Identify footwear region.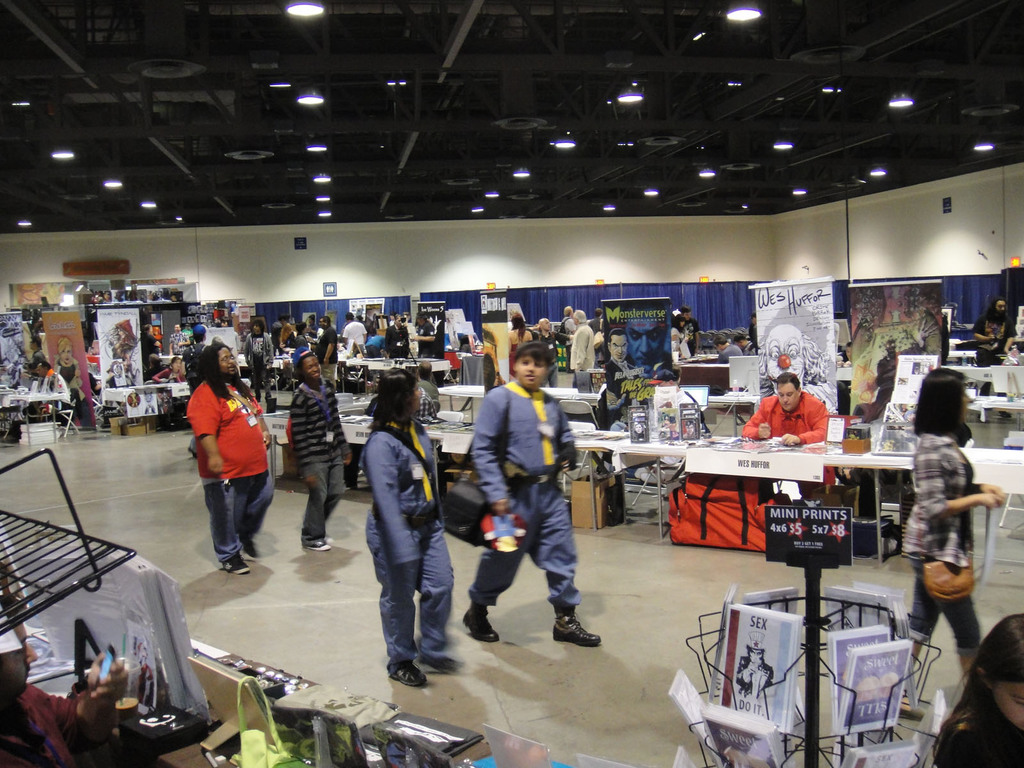
Region: detection(383, 659, 429, 692).
